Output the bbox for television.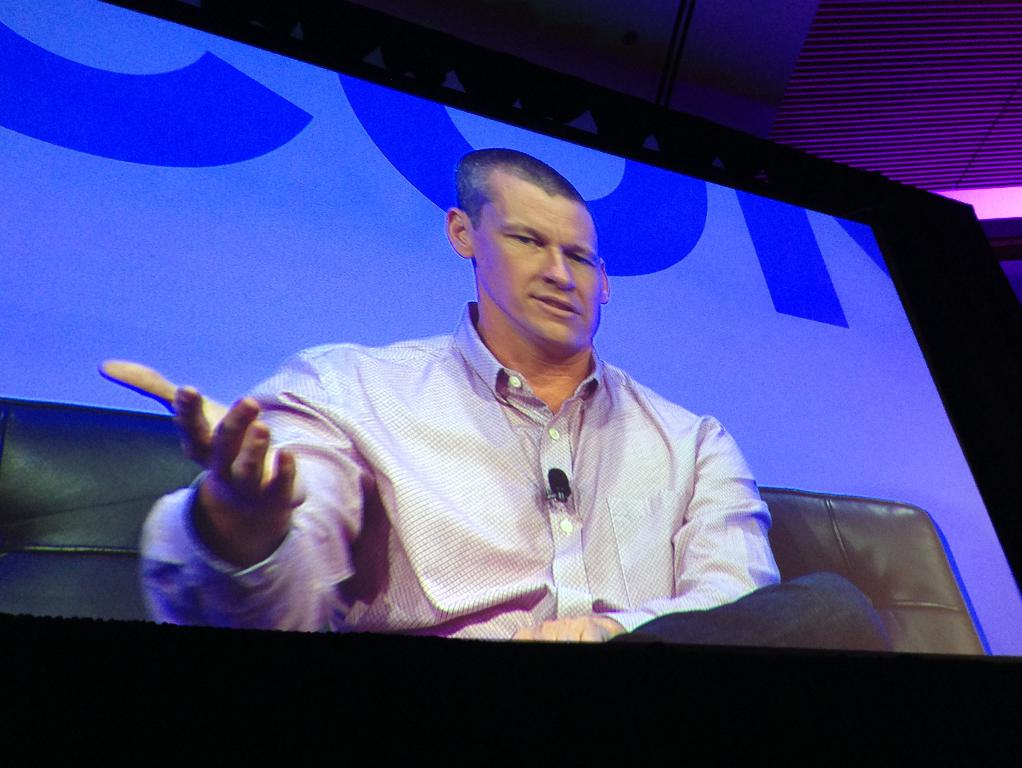
left=0, top=1, right=1018, bottom=651.
